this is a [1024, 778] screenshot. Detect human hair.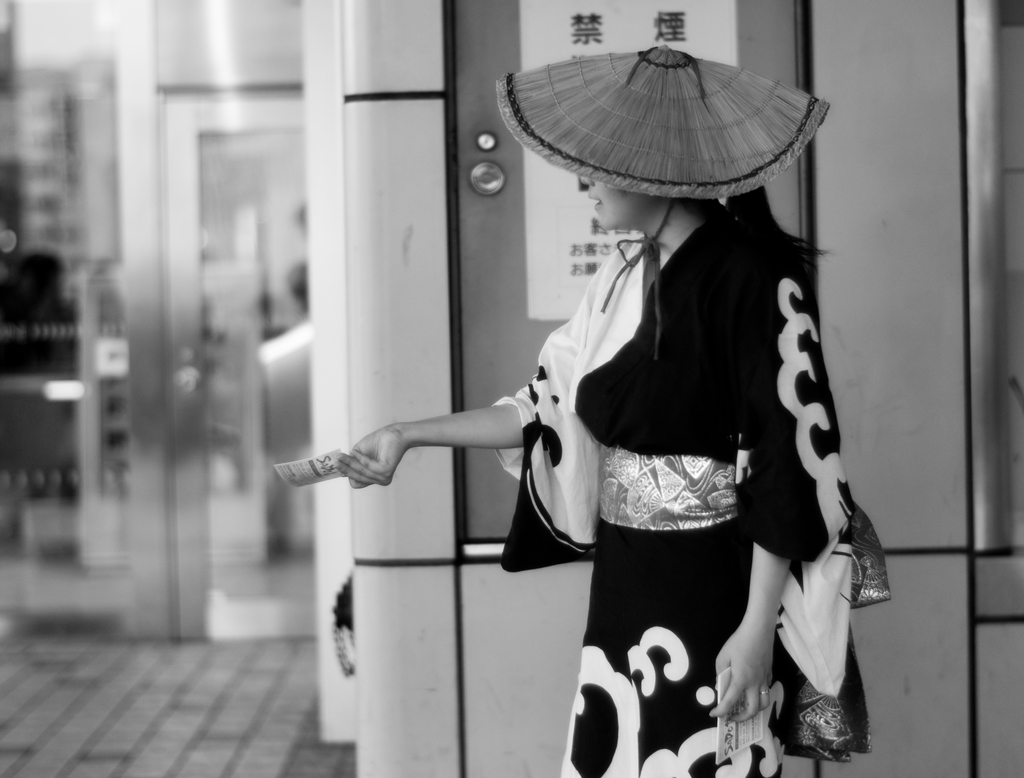
[left=679, top=186, right=830, bottom=270].
